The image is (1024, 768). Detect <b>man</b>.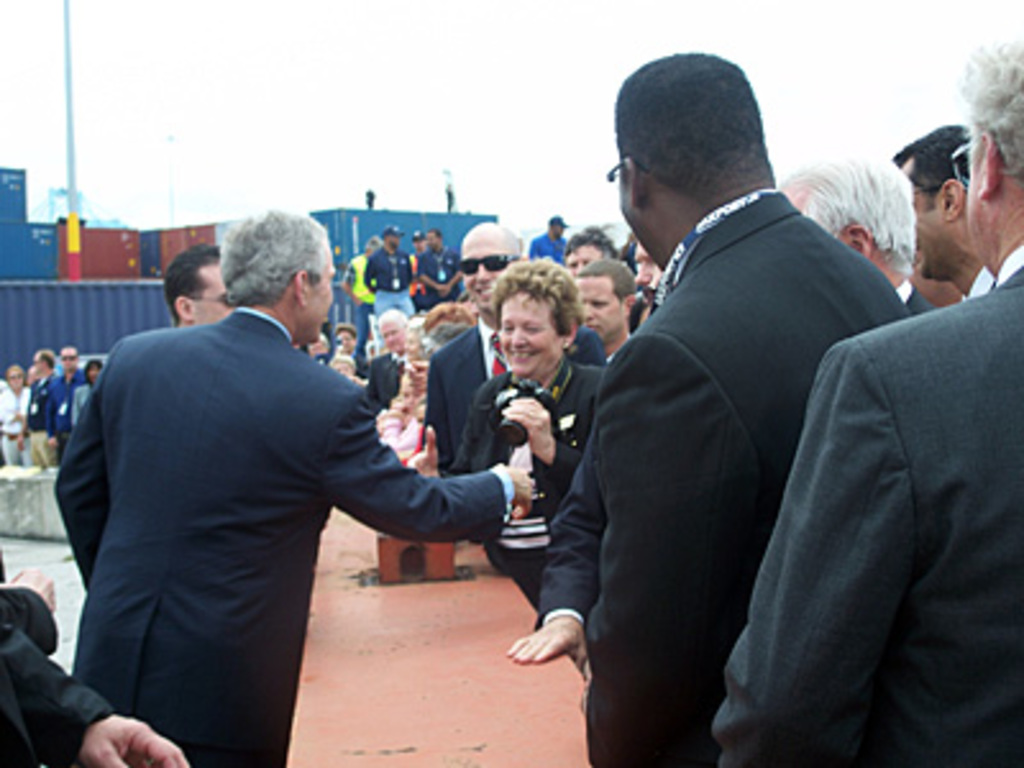
Detection: box(883, 118, 1001, 305).
